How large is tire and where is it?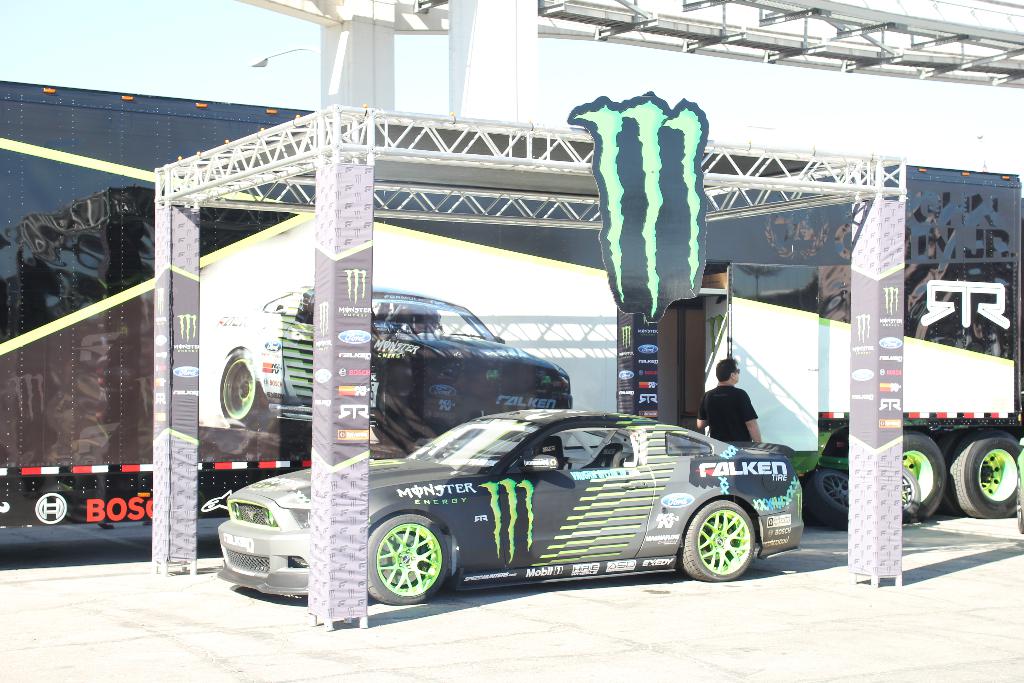
Bounding box: (1016,468,1023,531).
